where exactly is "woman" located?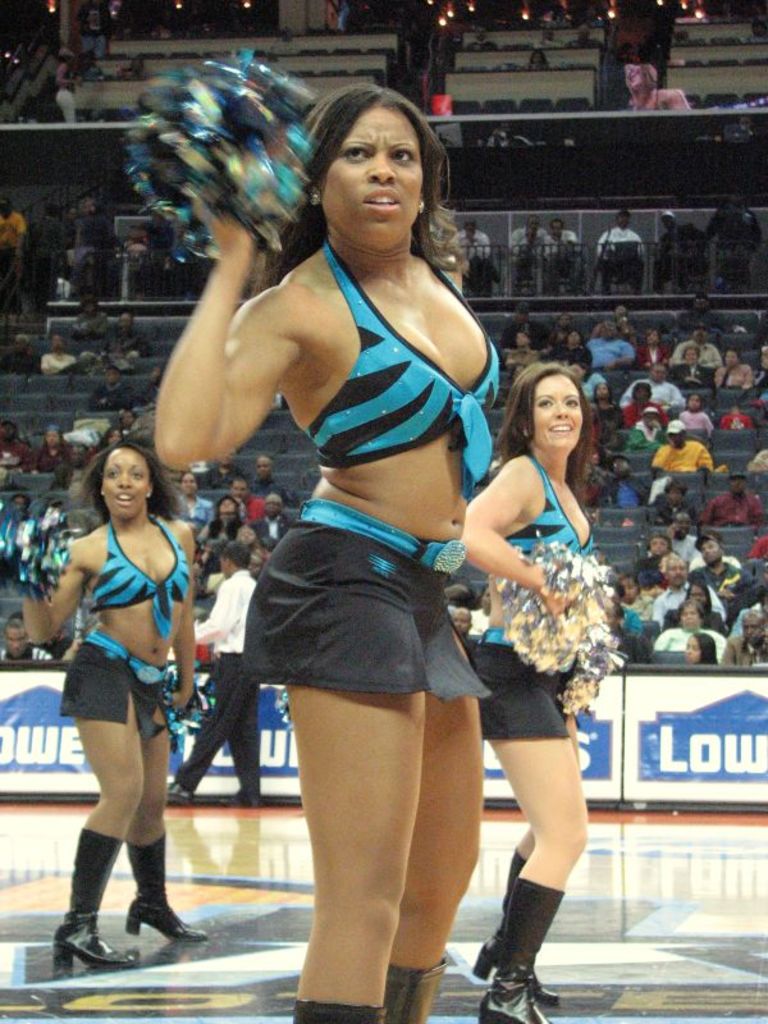
Its bounding box is Rect(618, 380, 673, 426).
